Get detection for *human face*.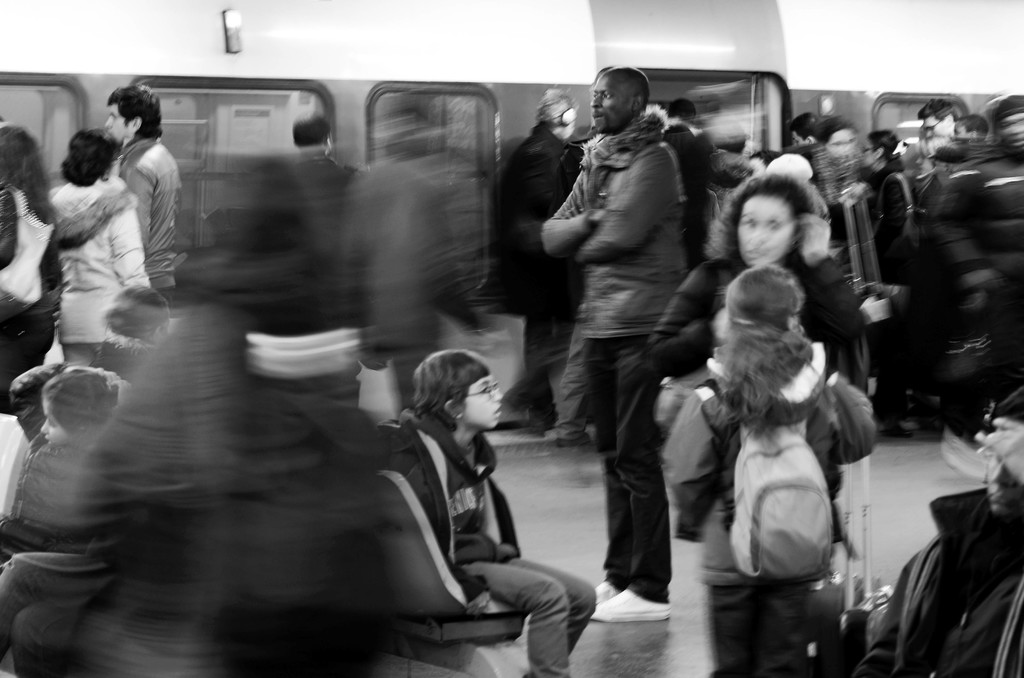
Detection: 102/102/129/145.
